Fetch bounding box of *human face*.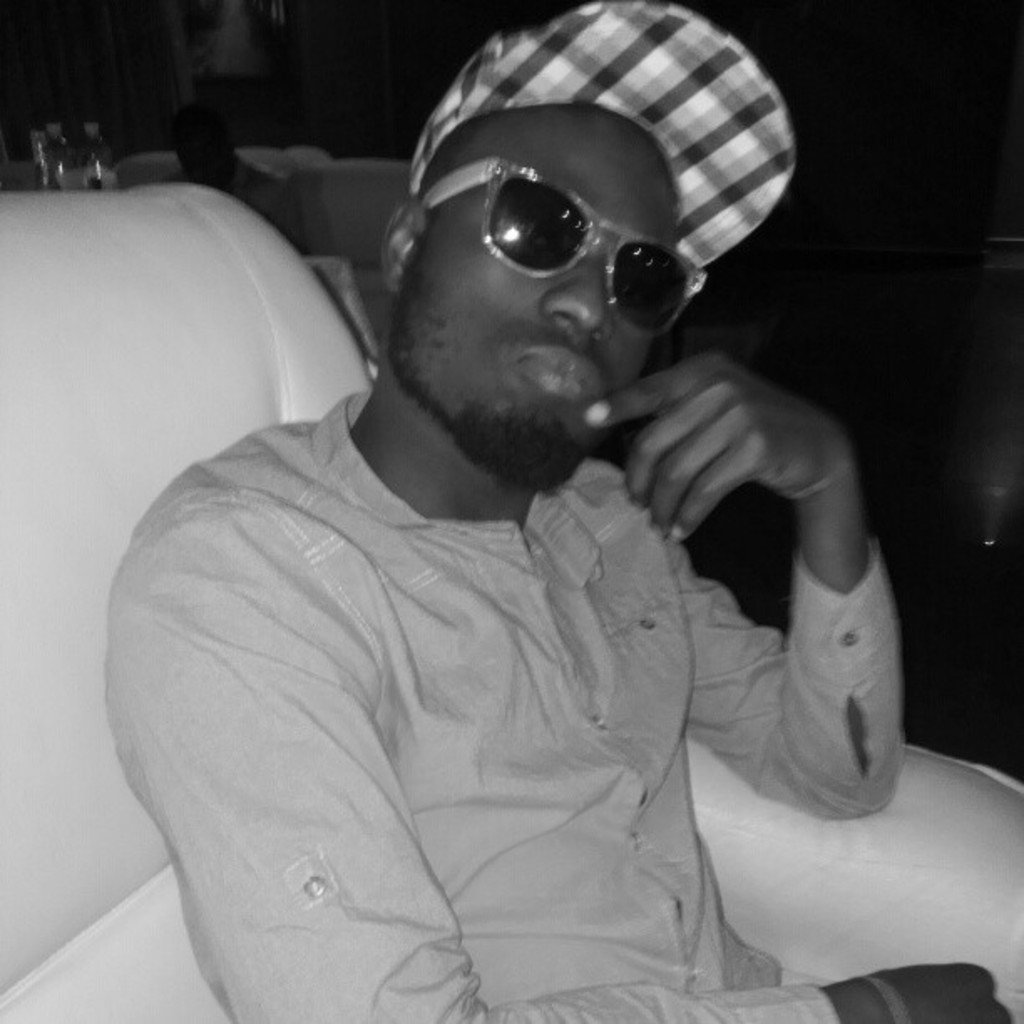
Bbox: x1=398 y1=109 x2=701 y2=482.
